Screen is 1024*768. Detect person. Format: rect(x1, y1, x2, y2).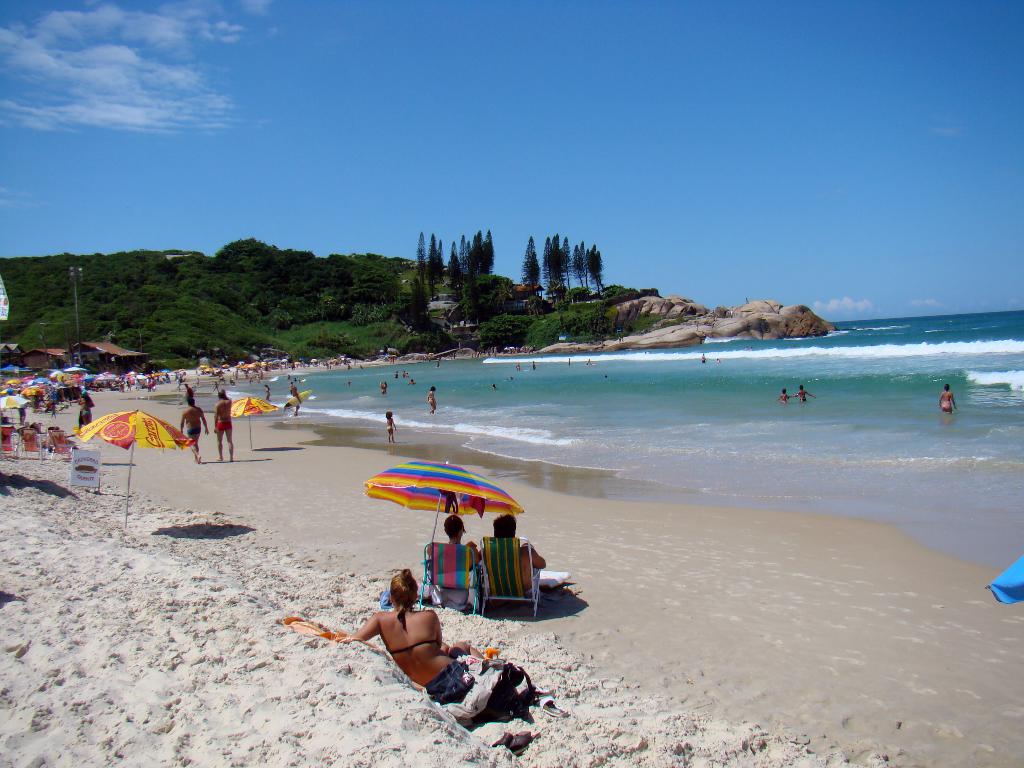
rect(381, 408, 397, 442).
